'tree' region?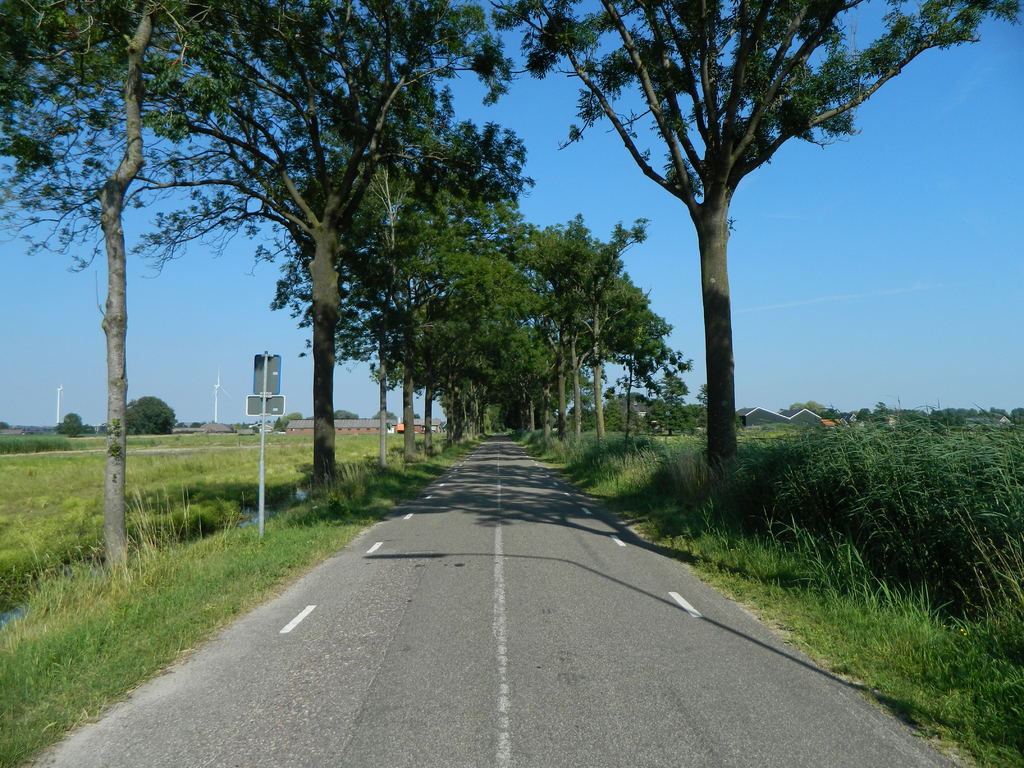
<region>421, 233, 546, 465</region>
